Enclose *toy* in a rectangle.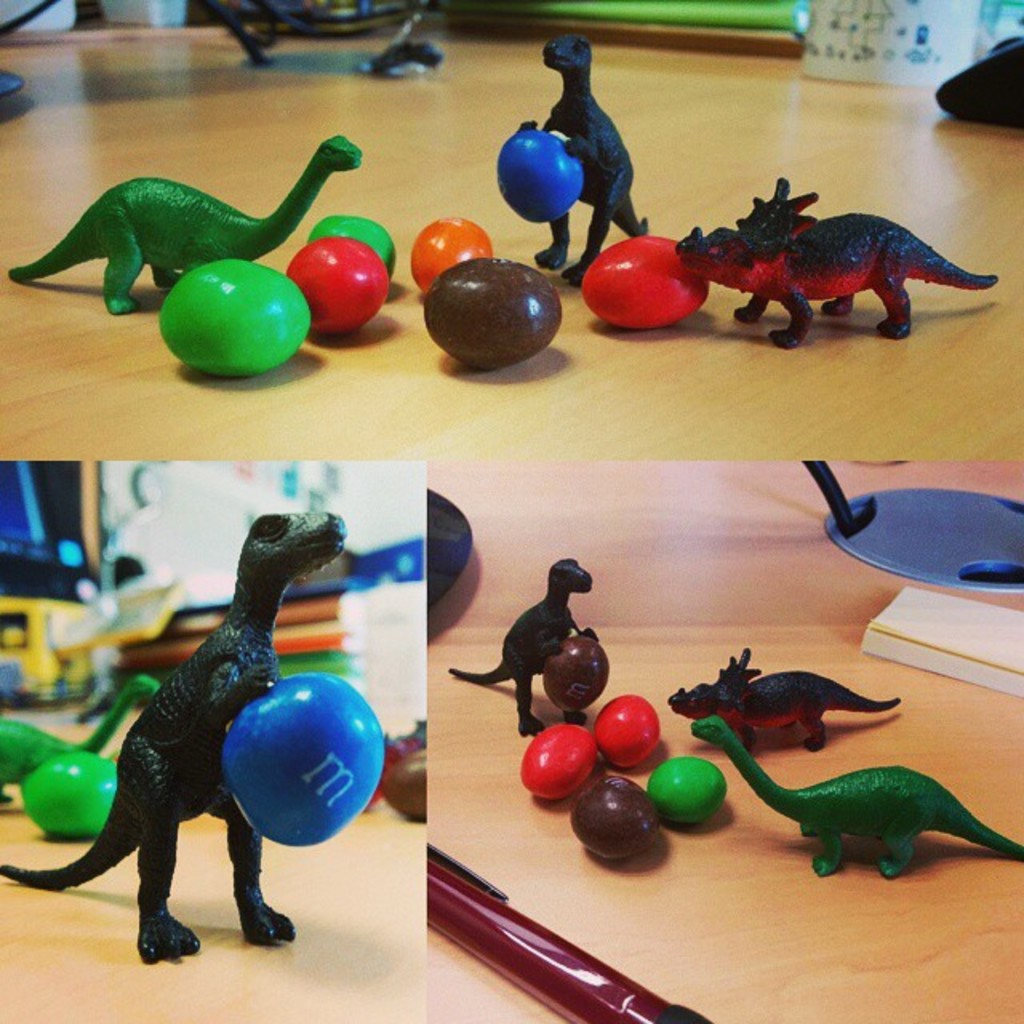
BBox(8, 131, 365, 317).
